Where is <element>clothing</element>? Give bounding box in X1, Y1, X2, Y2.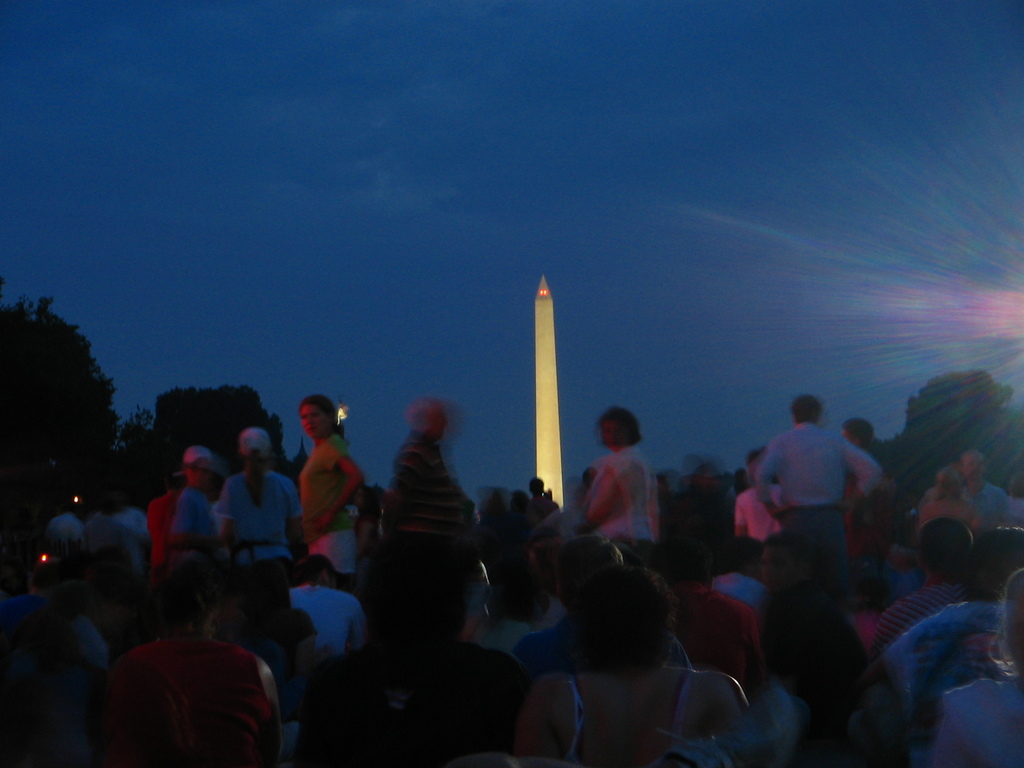
81, 507, 121, 573.
